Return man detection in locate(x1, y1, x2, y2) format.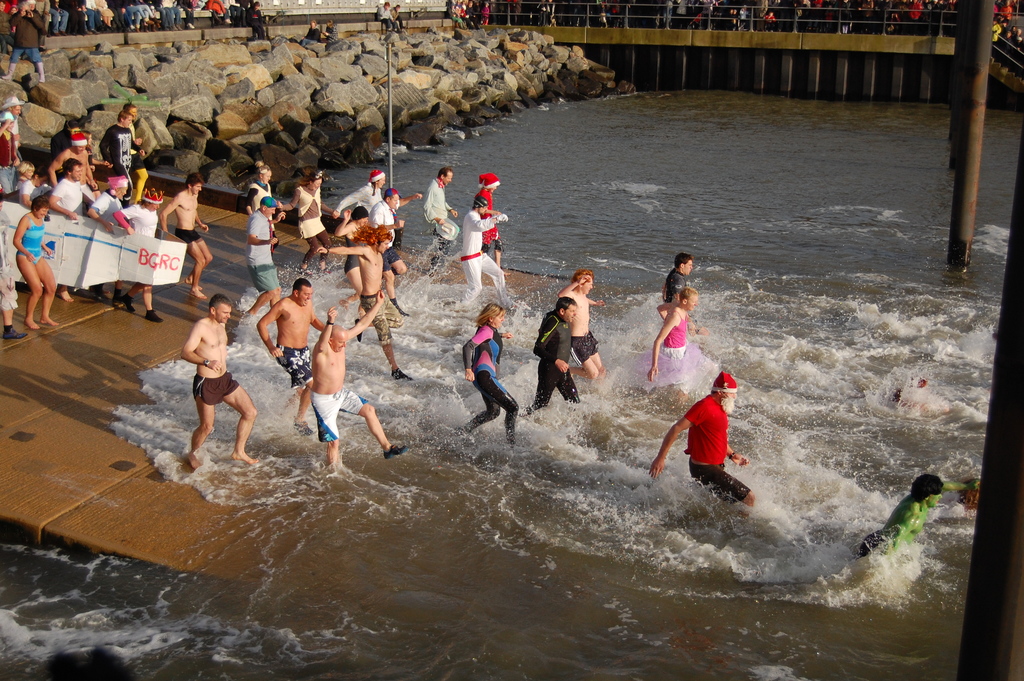
locate(650, 371, 764, 507).
